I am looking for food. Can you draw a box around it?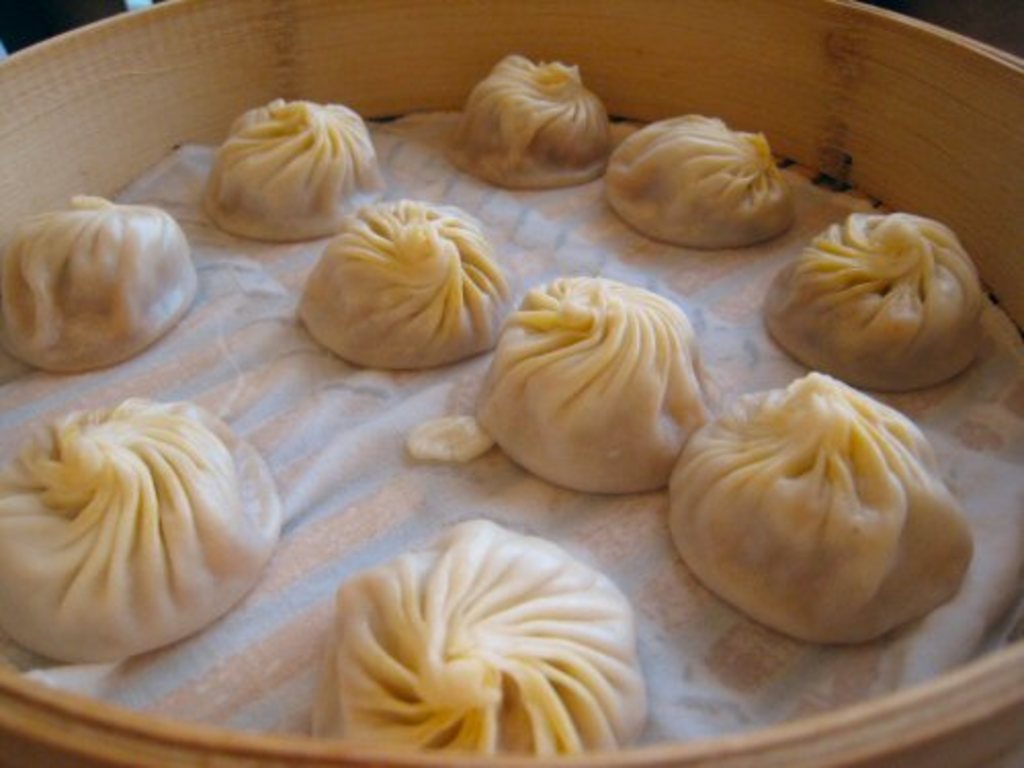
Sure, the bounding box is (x1=197, y1=68, x2=403, y2=242).
